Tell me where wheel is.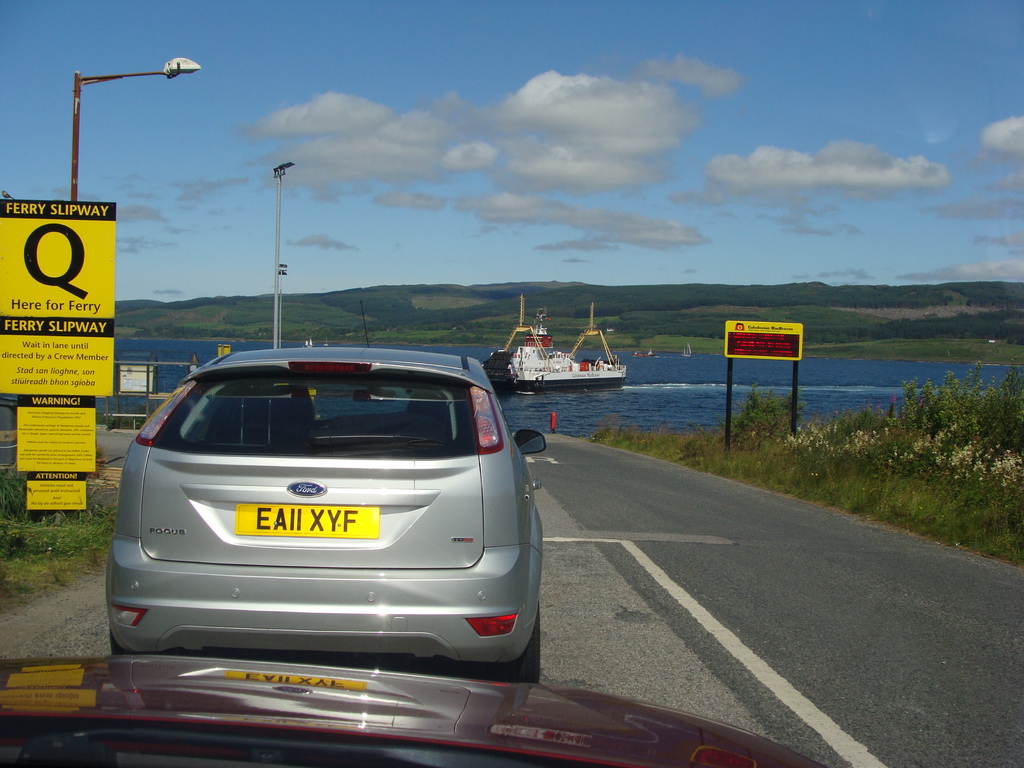
wheel is at bbox=(471, 608, 541, 685).
